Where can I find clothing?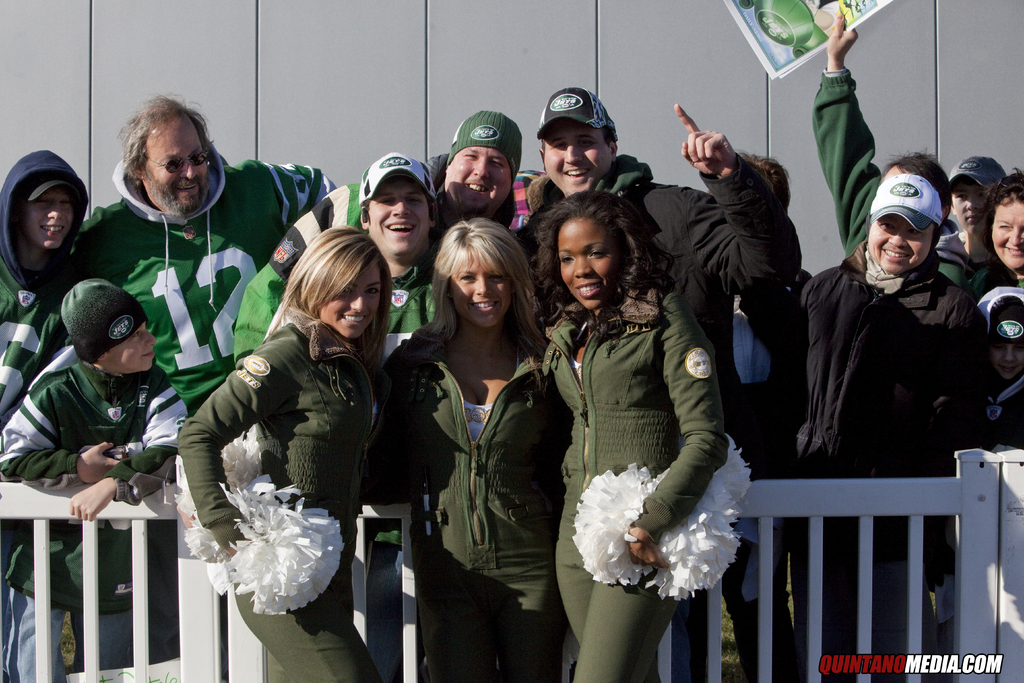
You can find it at bbox=(381, 256, 429, 336).
